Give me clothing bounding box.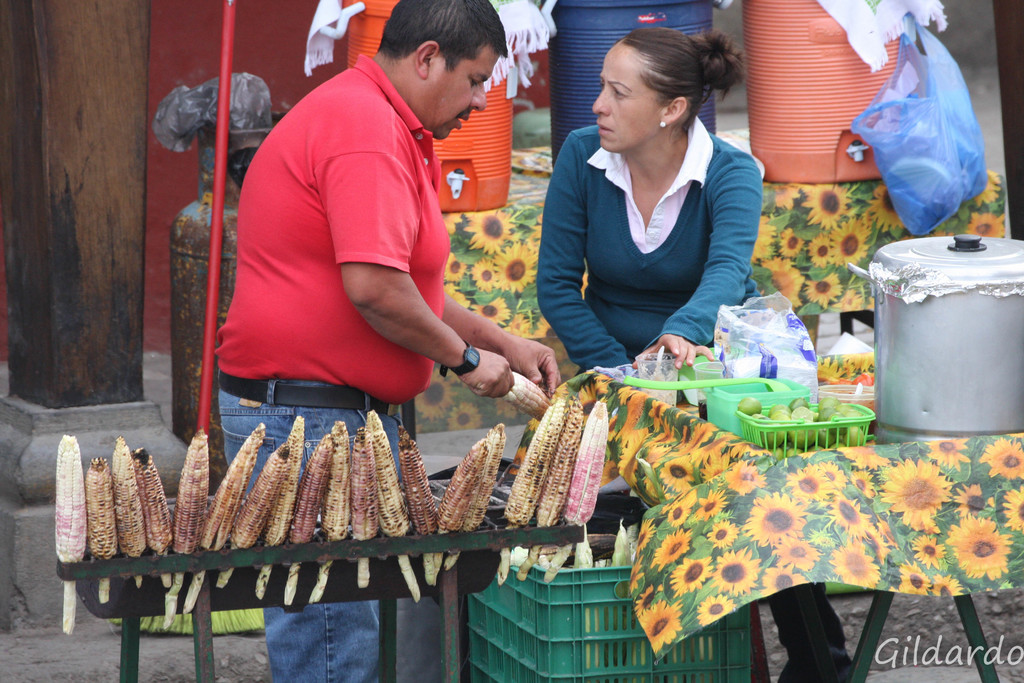
[left=519, top=105, right=824, bottom=671].
